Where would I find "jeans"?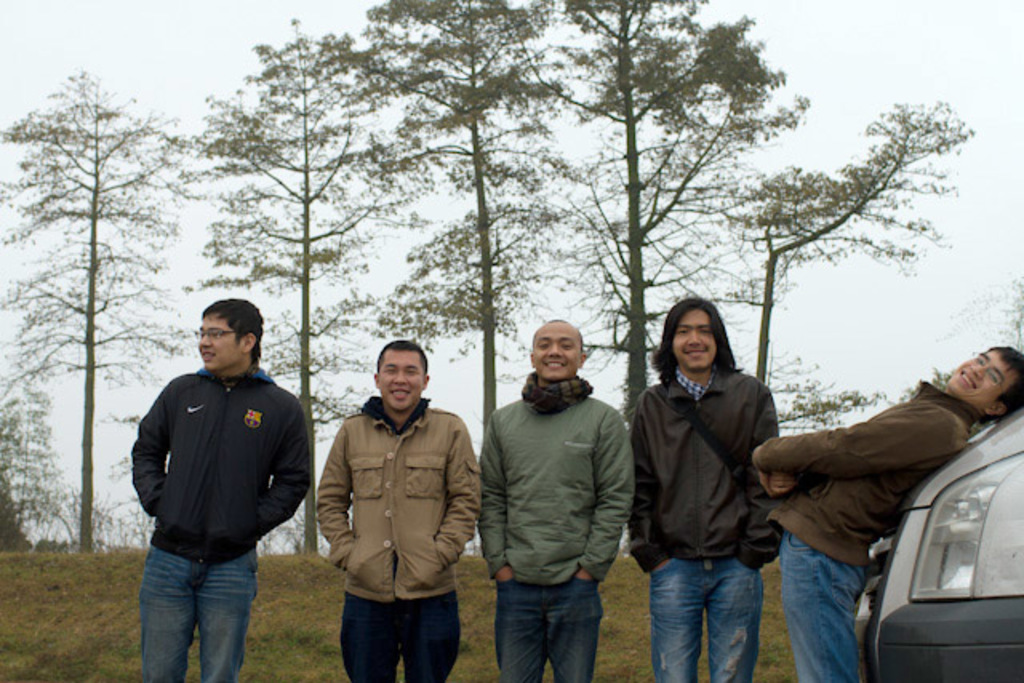
At <bbox>498, 585, 611, 677</bbox>.
